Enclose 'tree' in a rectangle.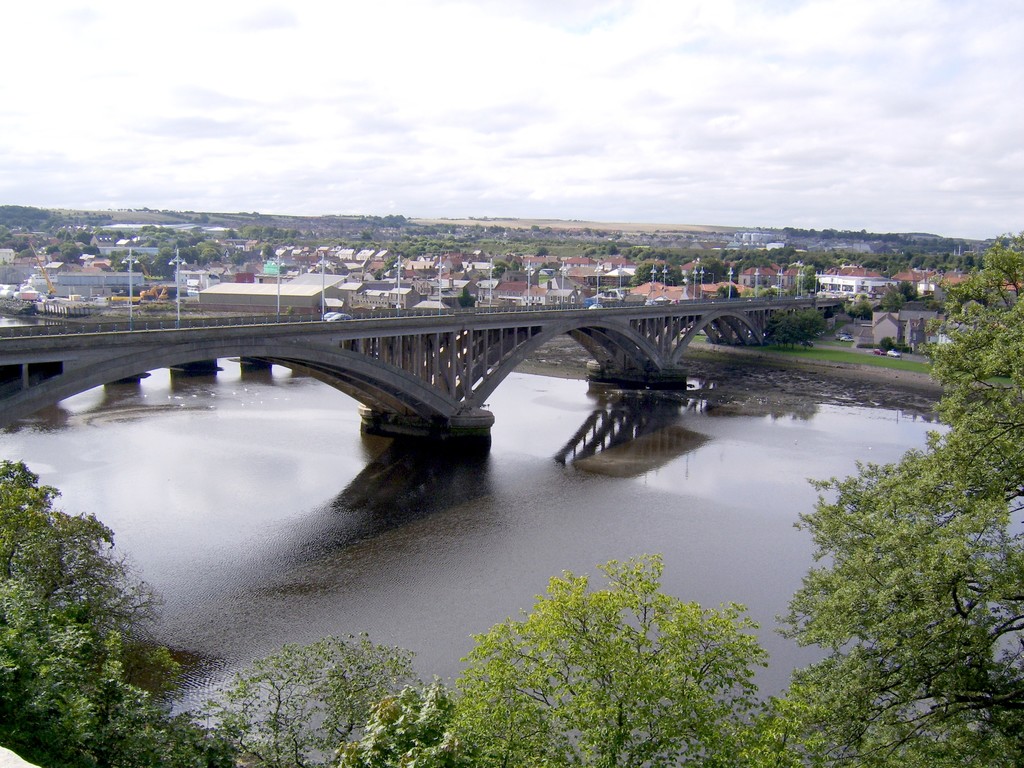
l=779, t=451, r=1023, b=767.
